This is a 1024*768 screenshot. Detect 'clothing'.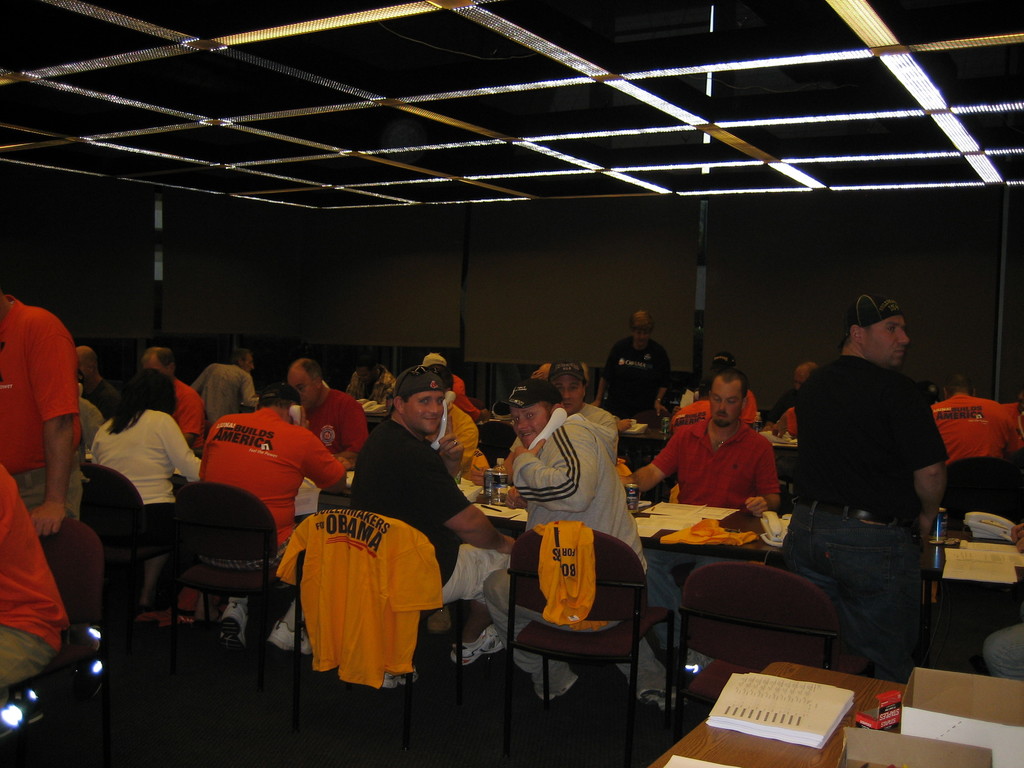
detection(788, 355, 940, 522).
